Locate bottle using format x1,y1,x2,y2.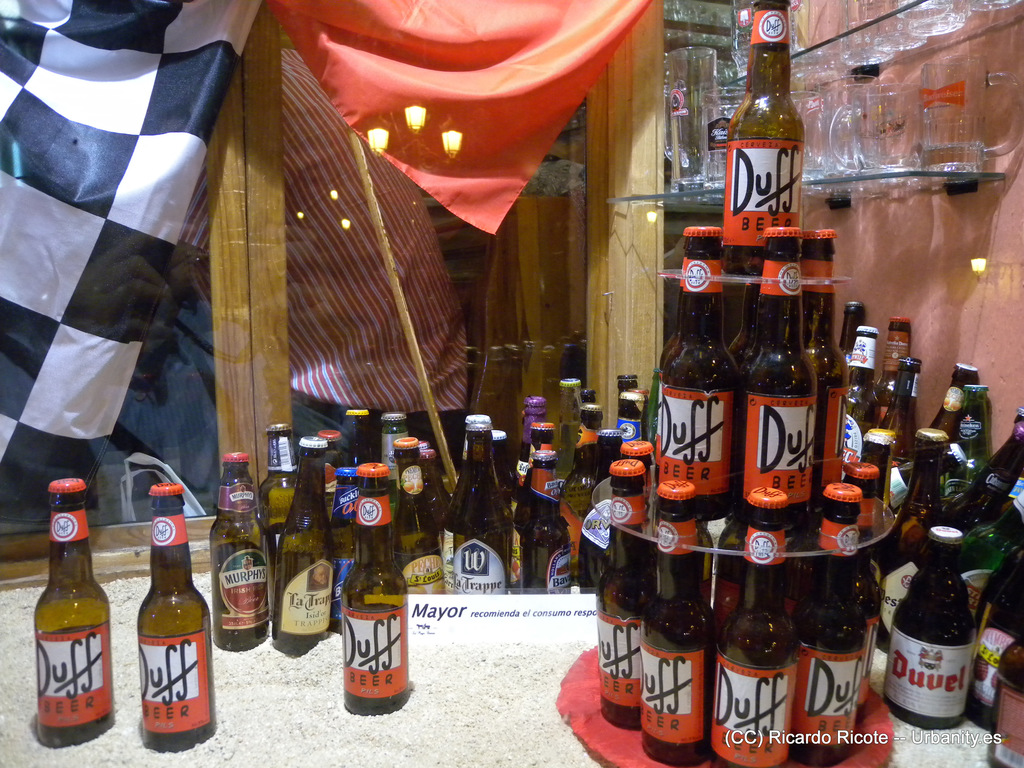
491,428,513,567.
